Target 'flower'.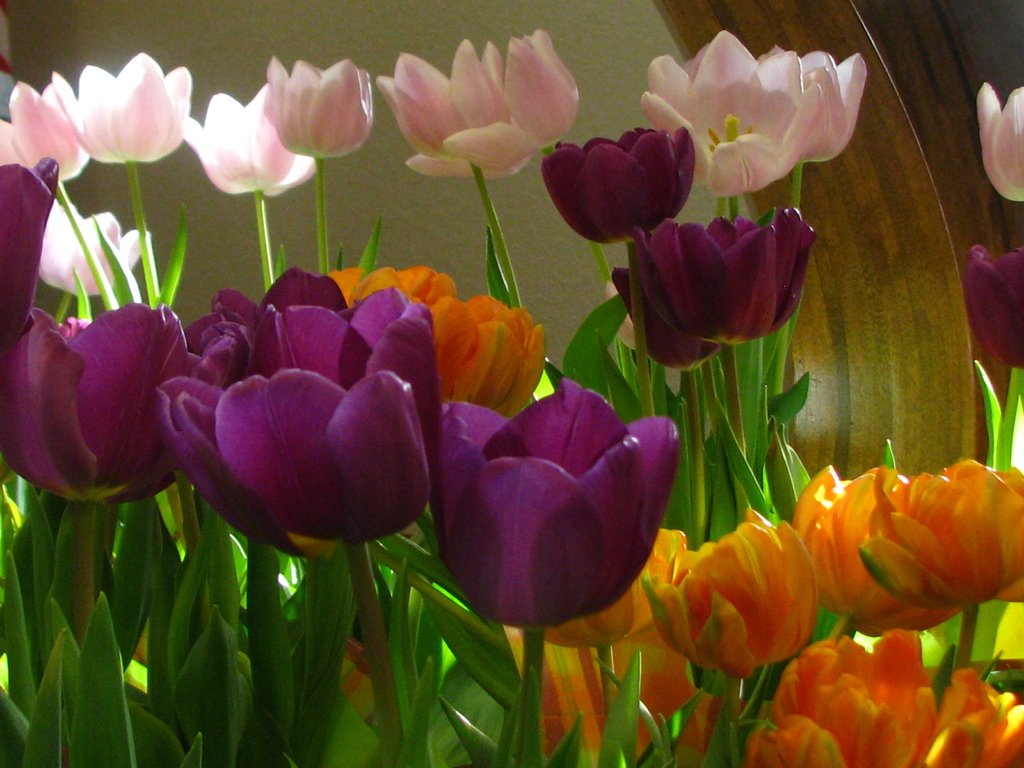
Target region: box=[542, 127, 701, 237].
